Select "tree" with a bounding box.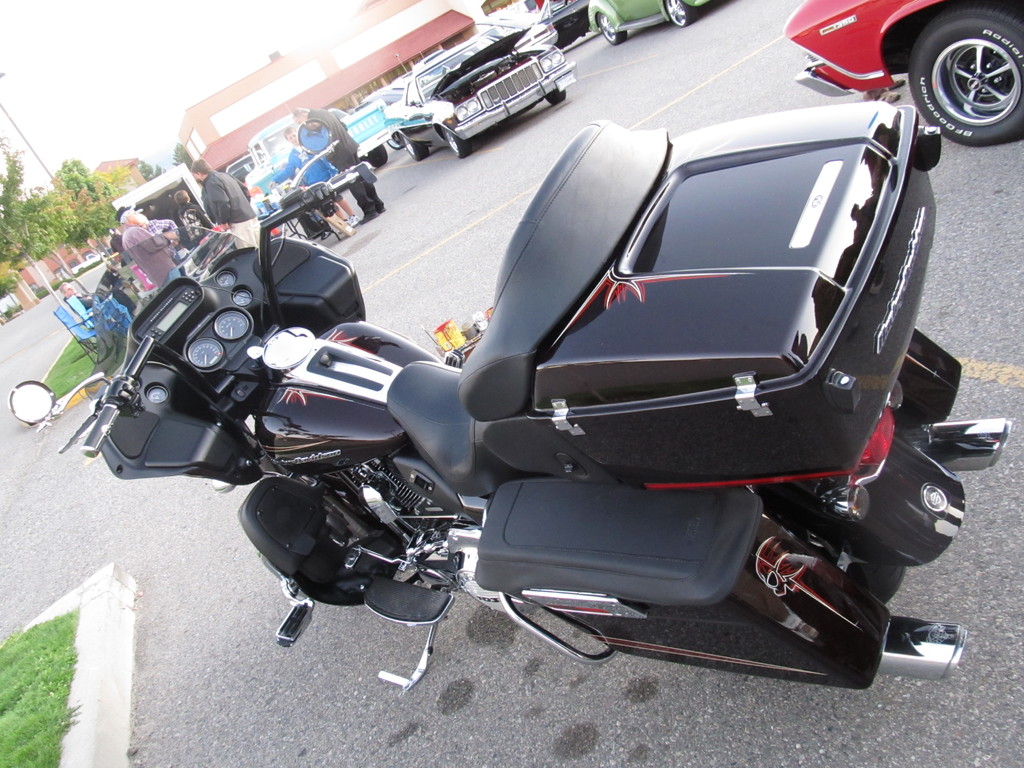
(138, 158, 159, 178).
